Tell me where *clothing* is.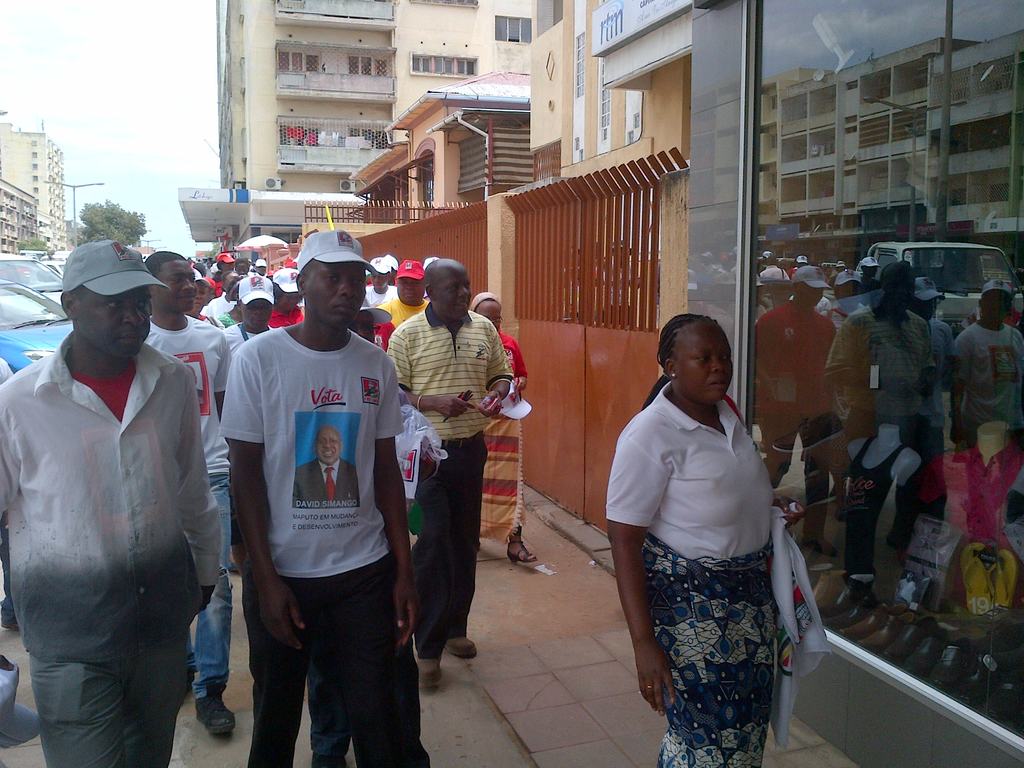
*clothing* is at <region>367, 307, 516, 670</region>.
